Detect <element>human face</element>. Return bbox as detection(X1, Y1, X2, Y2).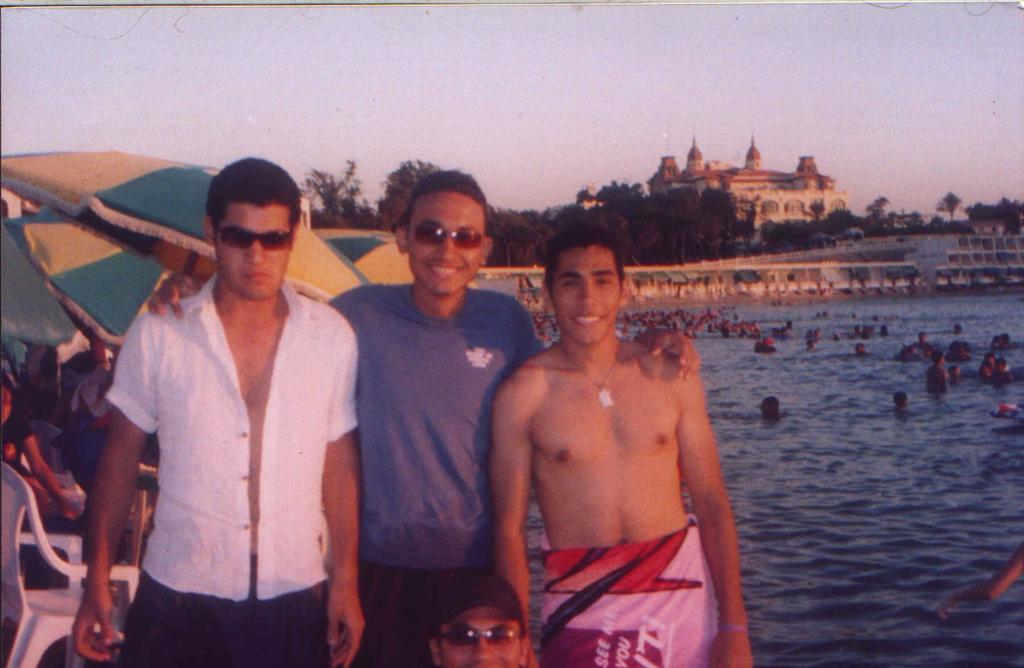
detection(442, 605, 522, 667).
